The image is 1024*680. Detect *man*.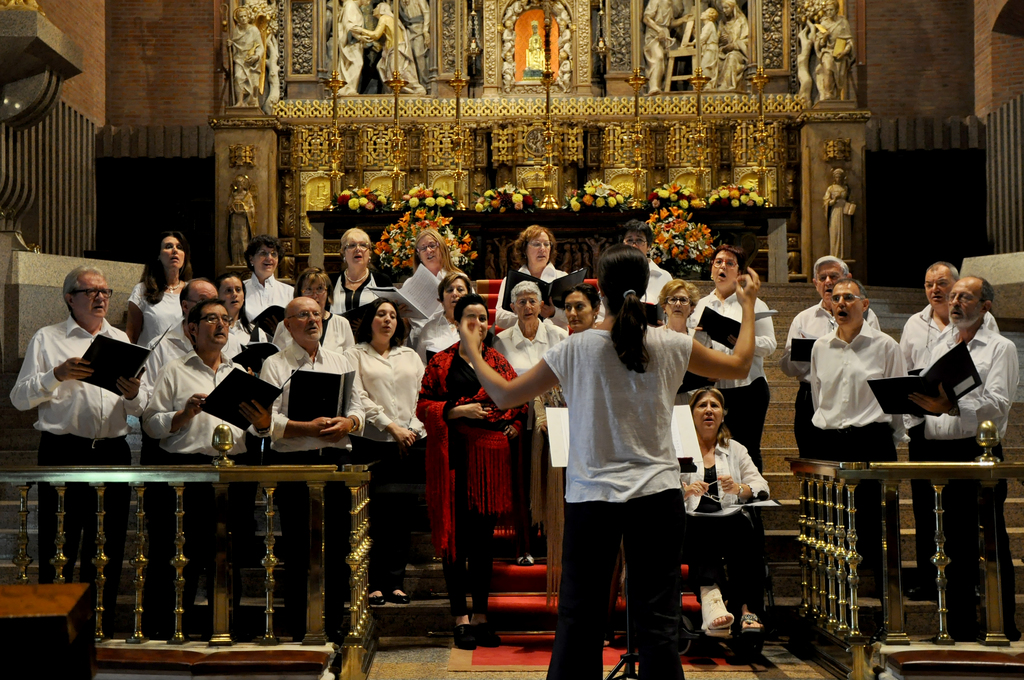
Detection: box(9, 263, 150, 627).
